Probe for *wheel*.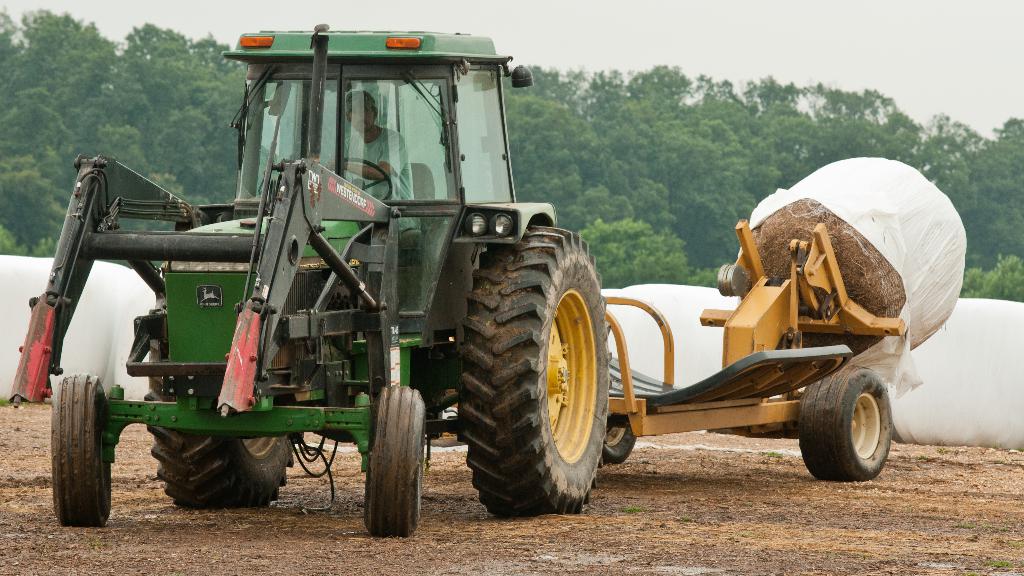
Probe result: (left=458, top=222, right=614, bottom=518).
